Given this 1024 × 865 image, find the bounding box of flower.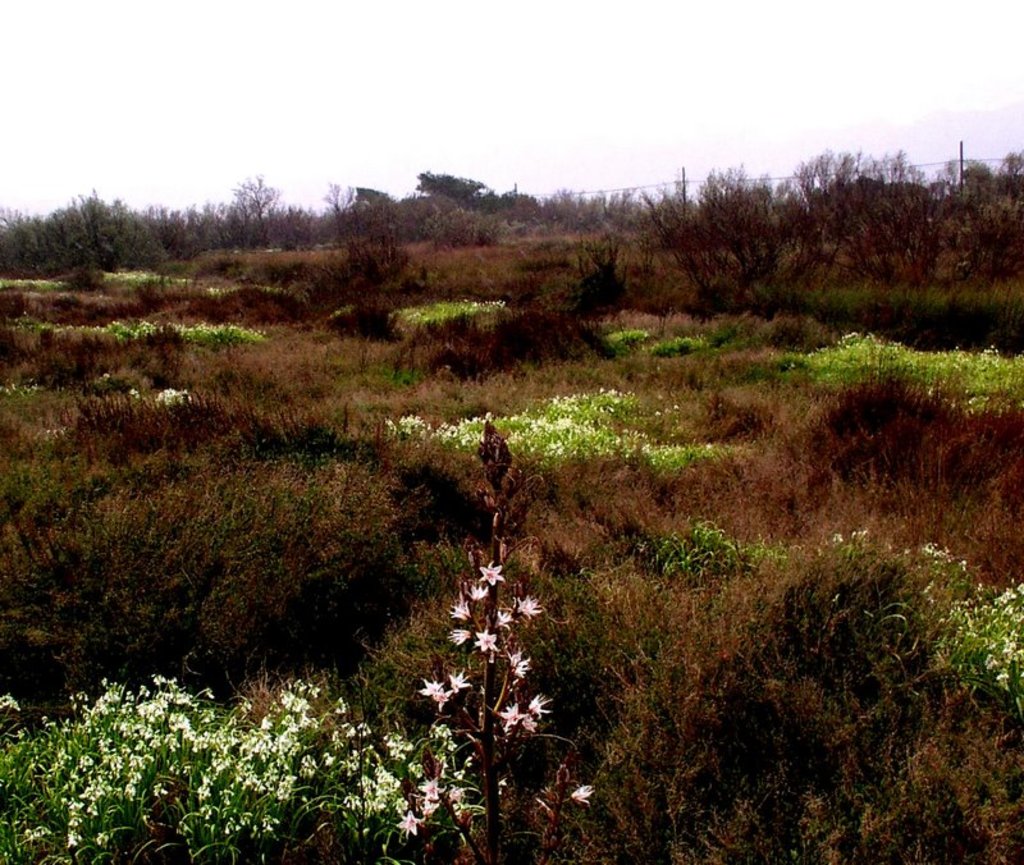
499 609 513 631.
